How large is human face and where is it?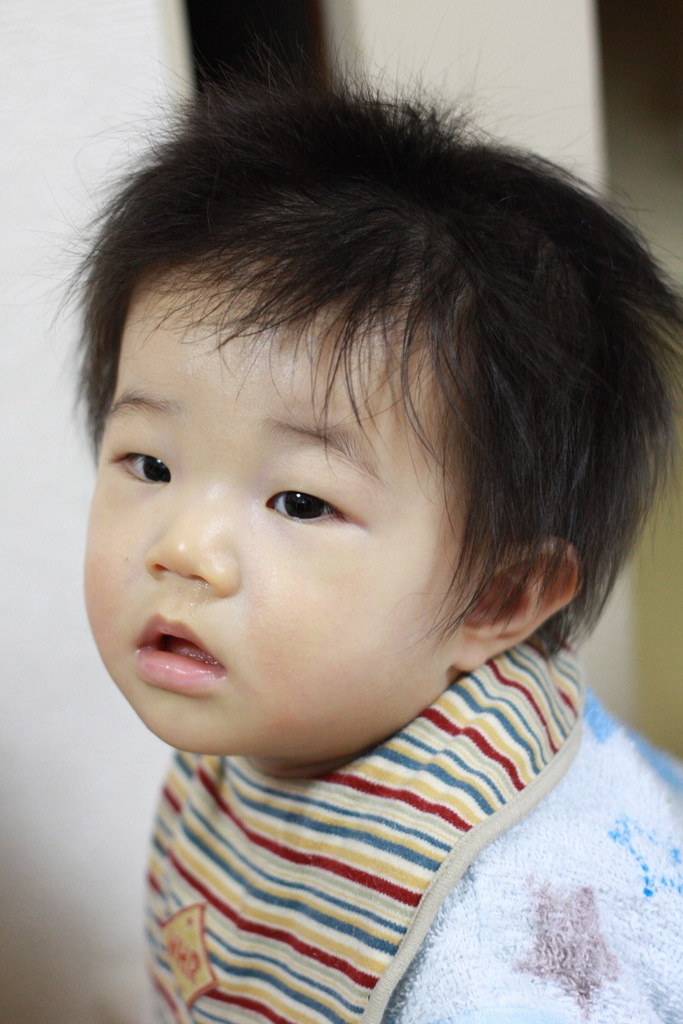
Bounding box: bbox(79, 259, 472, 756).
